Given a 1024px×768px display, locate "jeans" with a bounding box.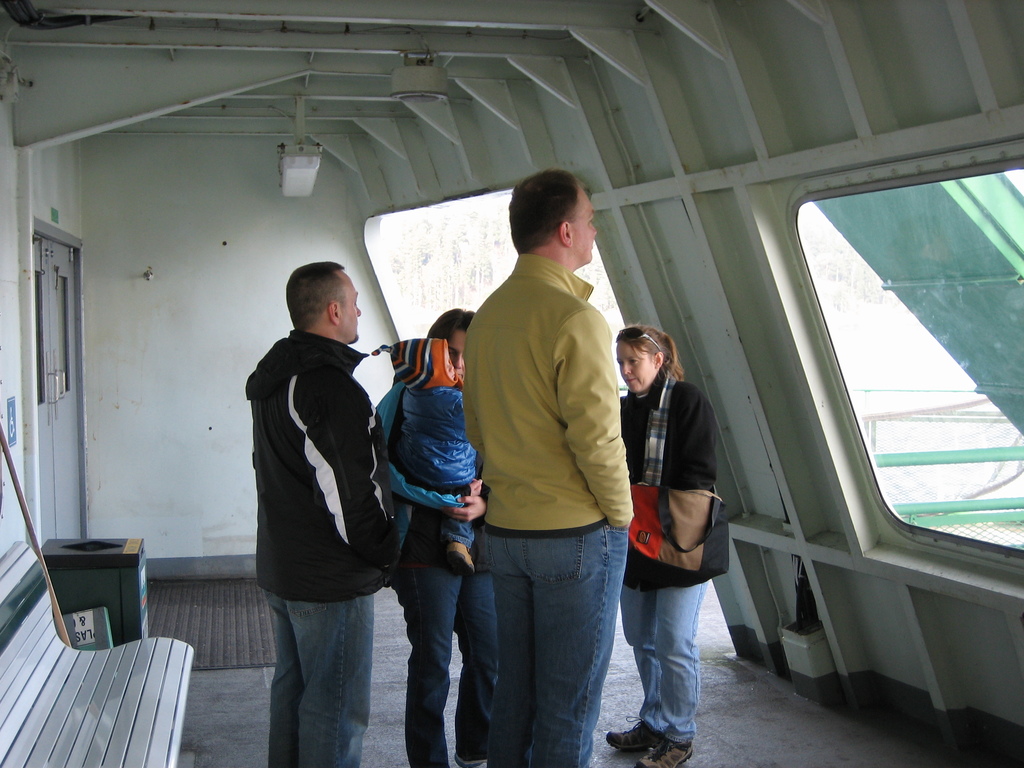
Located: bbox=(266, 593, 372, 767).
